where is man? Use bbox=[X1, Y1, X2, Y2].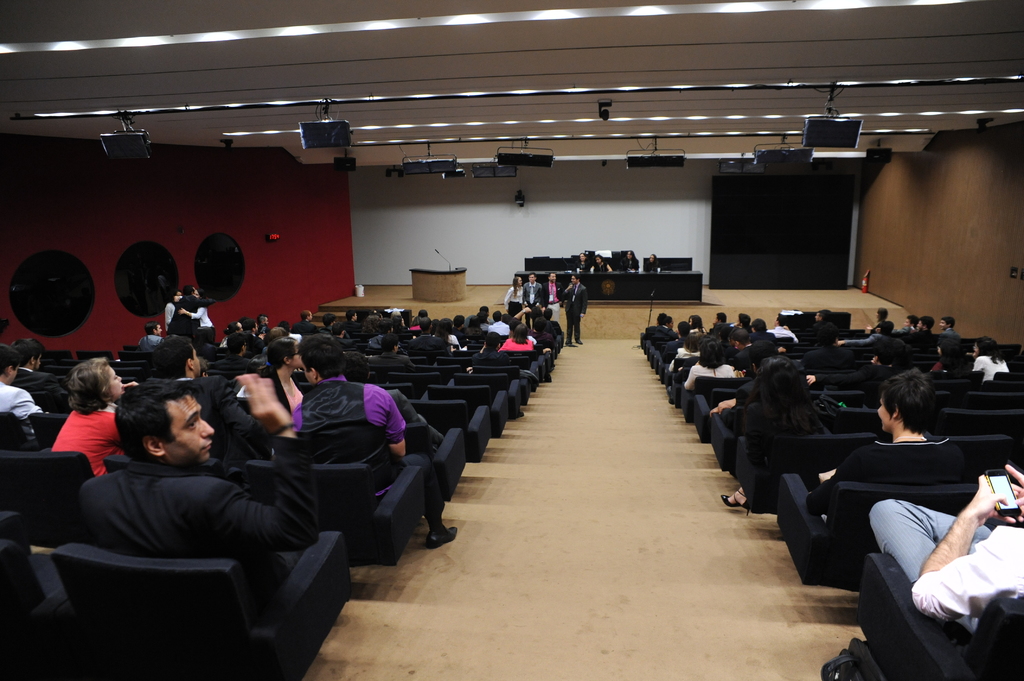
bbox=[532, 269, 564, 321].
